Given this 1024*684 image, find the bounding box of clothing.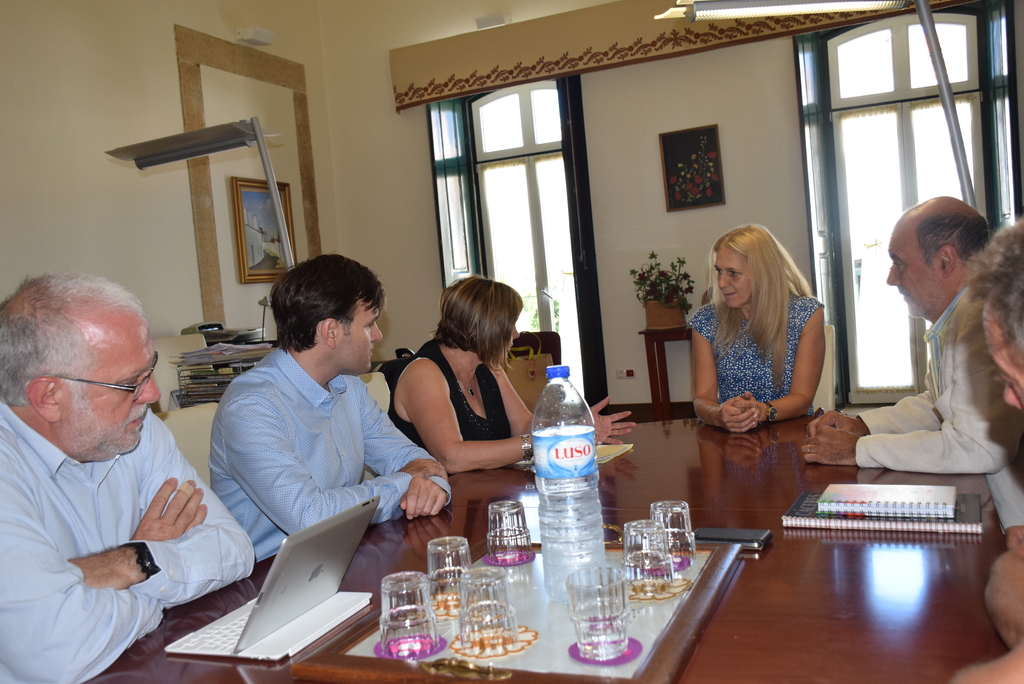
region(205, 342, 453, 560).
